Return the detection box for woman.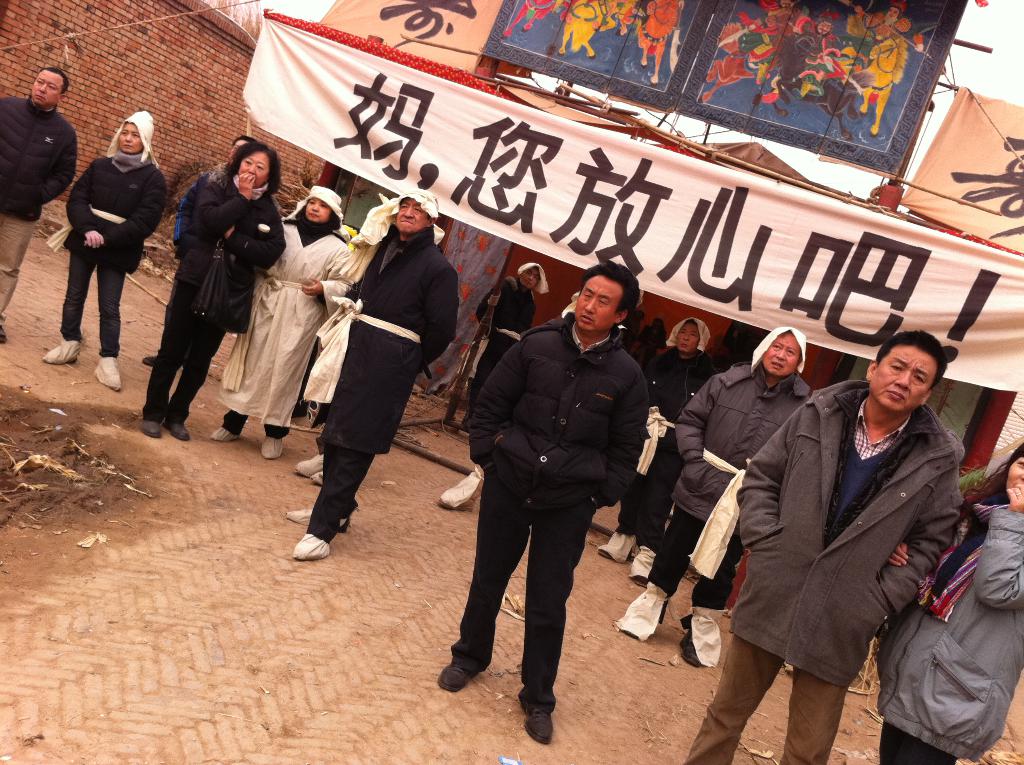
rect(152, 141, 285, 465).
